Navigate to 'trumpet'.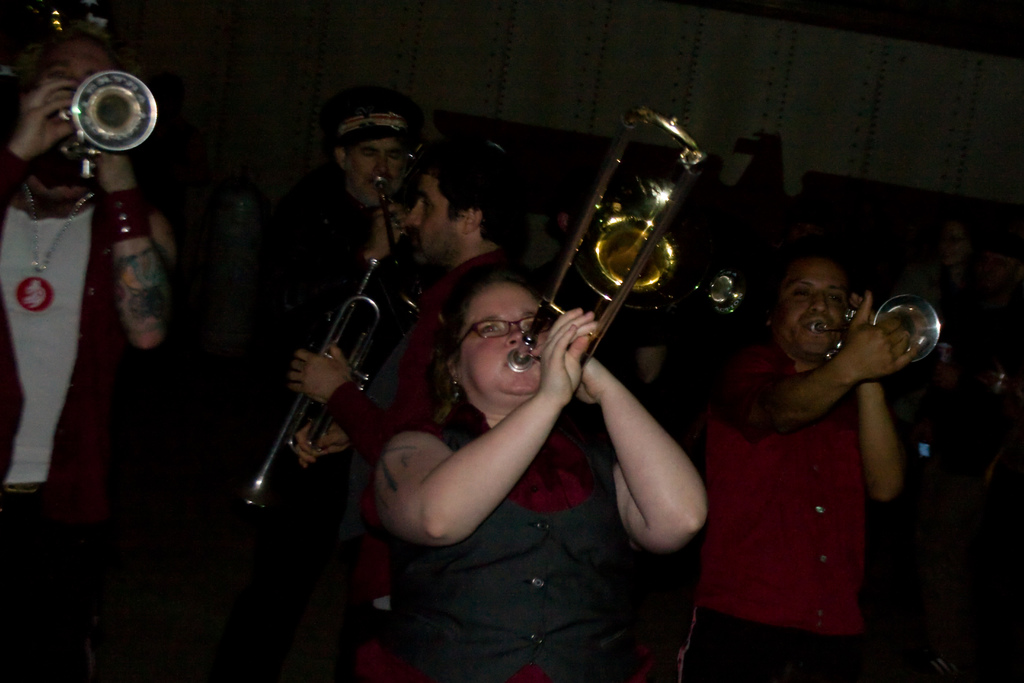
Navigation target: (left=505, top=106, right=707, bottom=372).
